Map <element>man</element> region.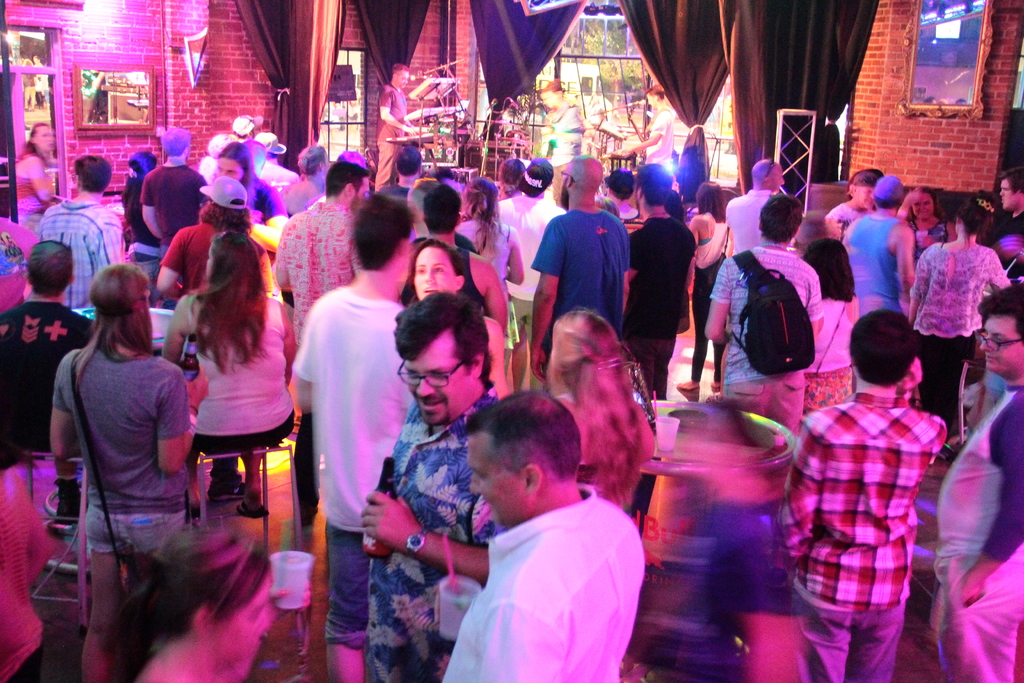
Mapped to 984/165/1023/287.
